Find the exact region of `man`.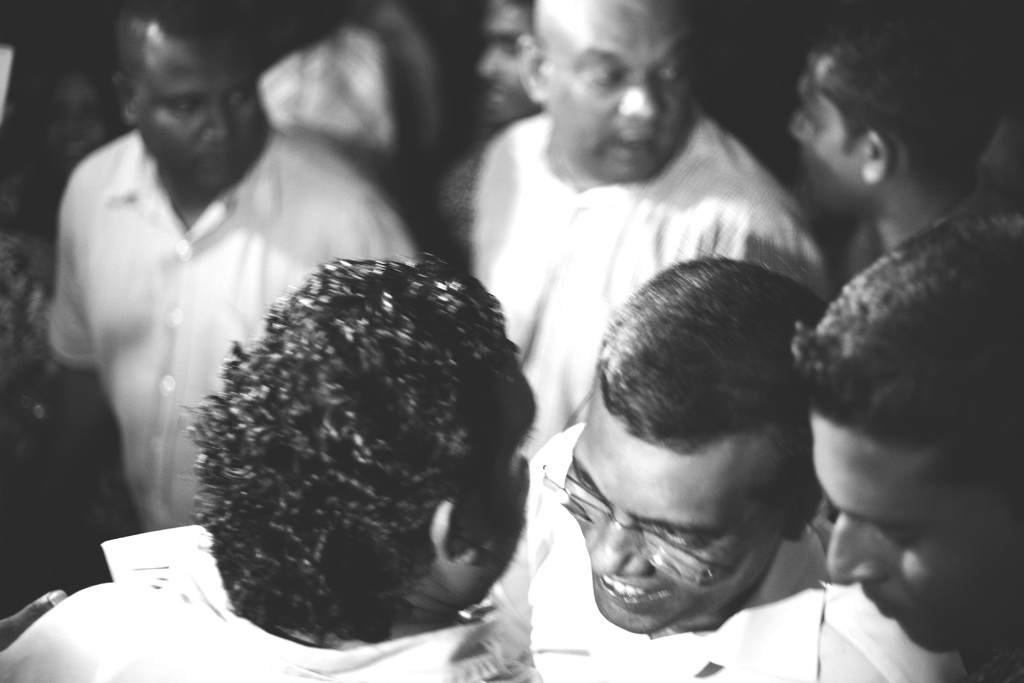
Exact region: 511,256,977,682.
